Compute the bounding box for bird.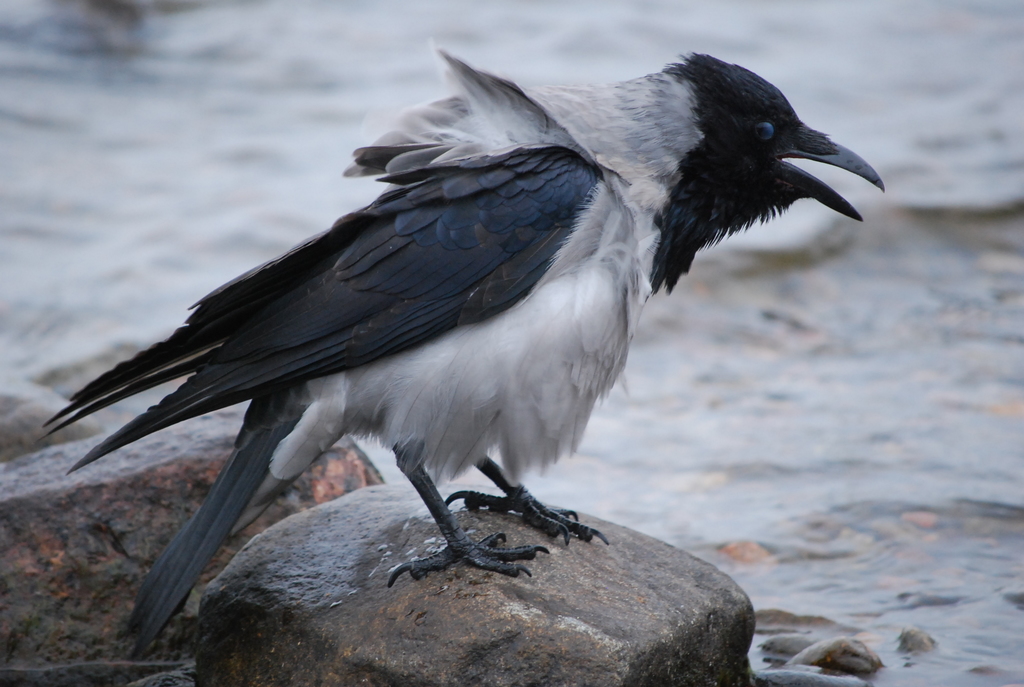
<box>10,47,877,615</box>.
